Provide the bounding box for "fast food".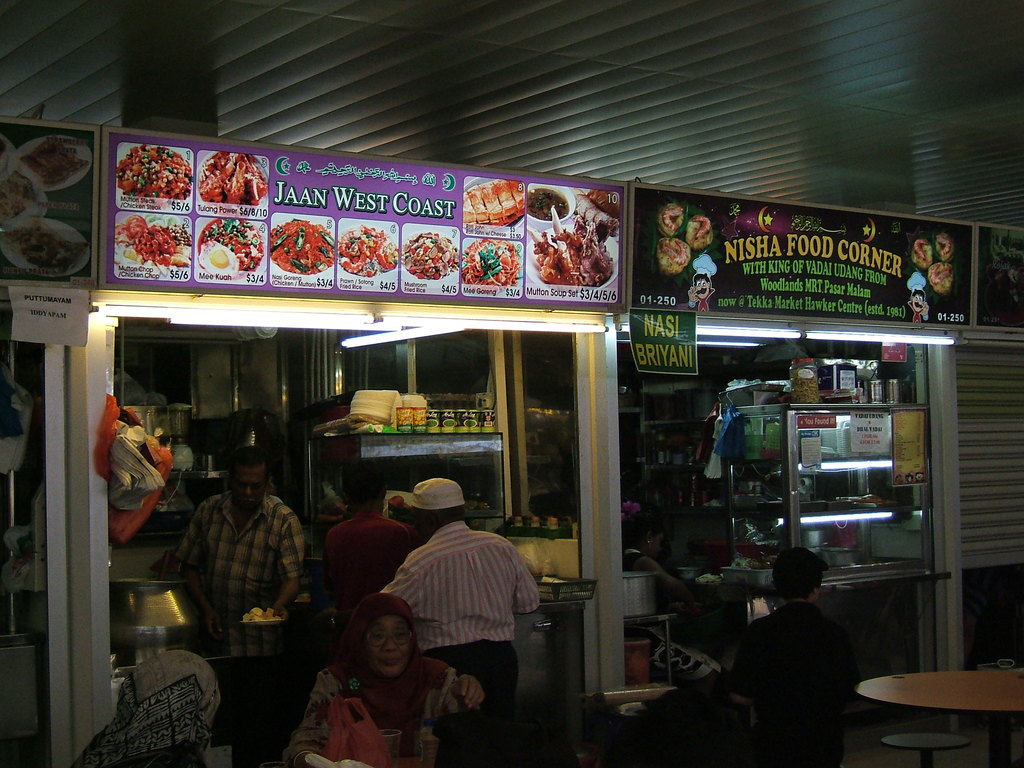
select_region(456, 177, 523, 223).
